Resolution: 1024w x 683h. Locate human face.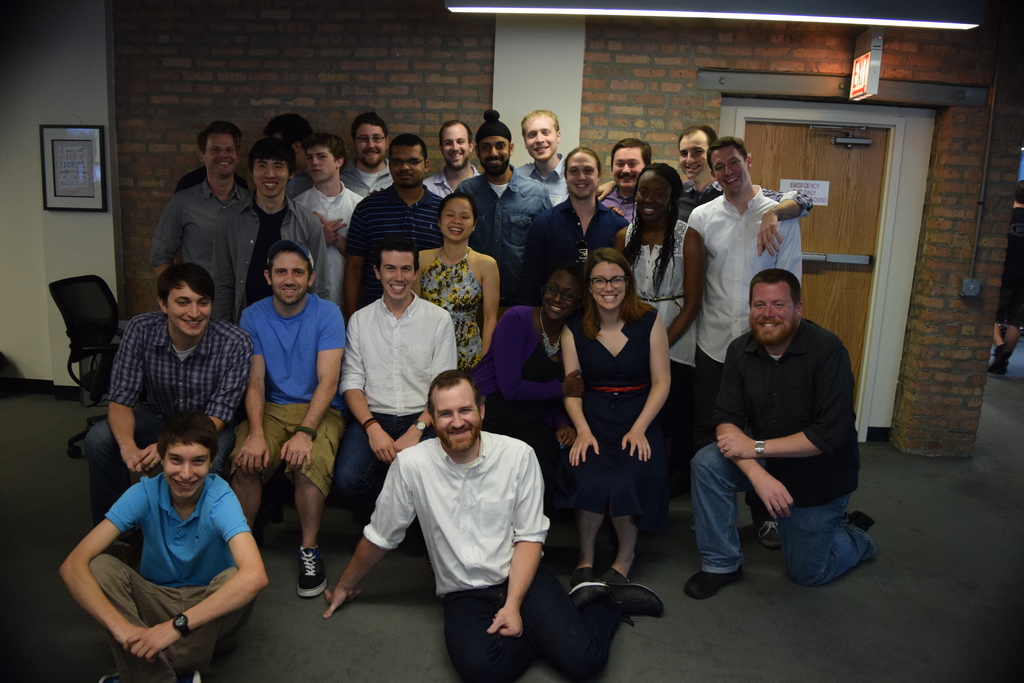
[593, 258, 624, 308].
